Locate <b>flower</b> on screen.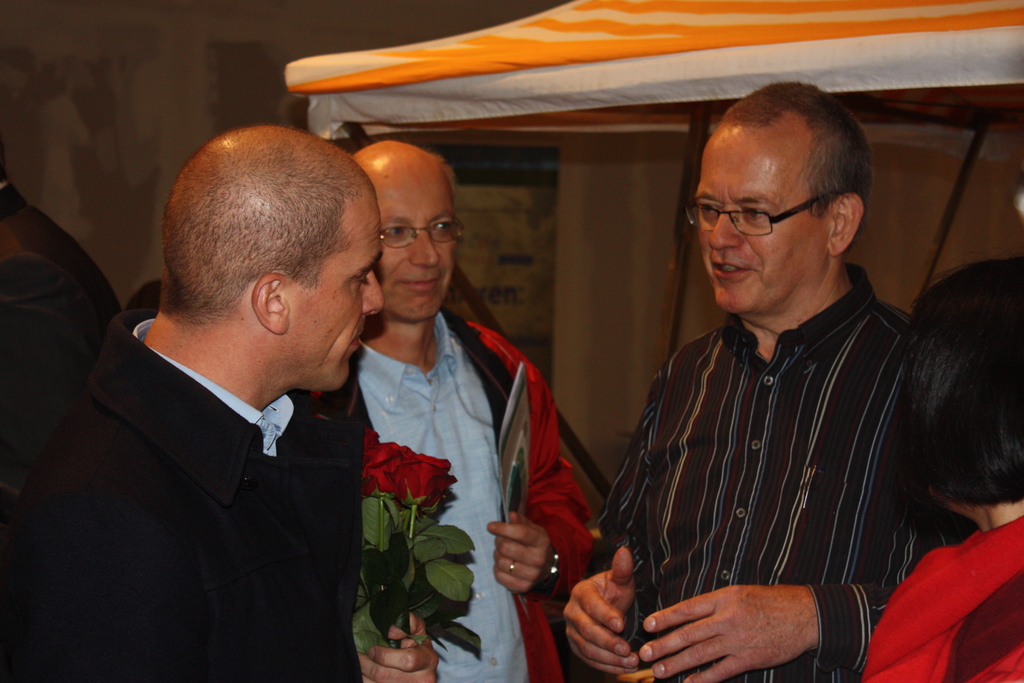
On screen at region(362, 445, 445, 529).
